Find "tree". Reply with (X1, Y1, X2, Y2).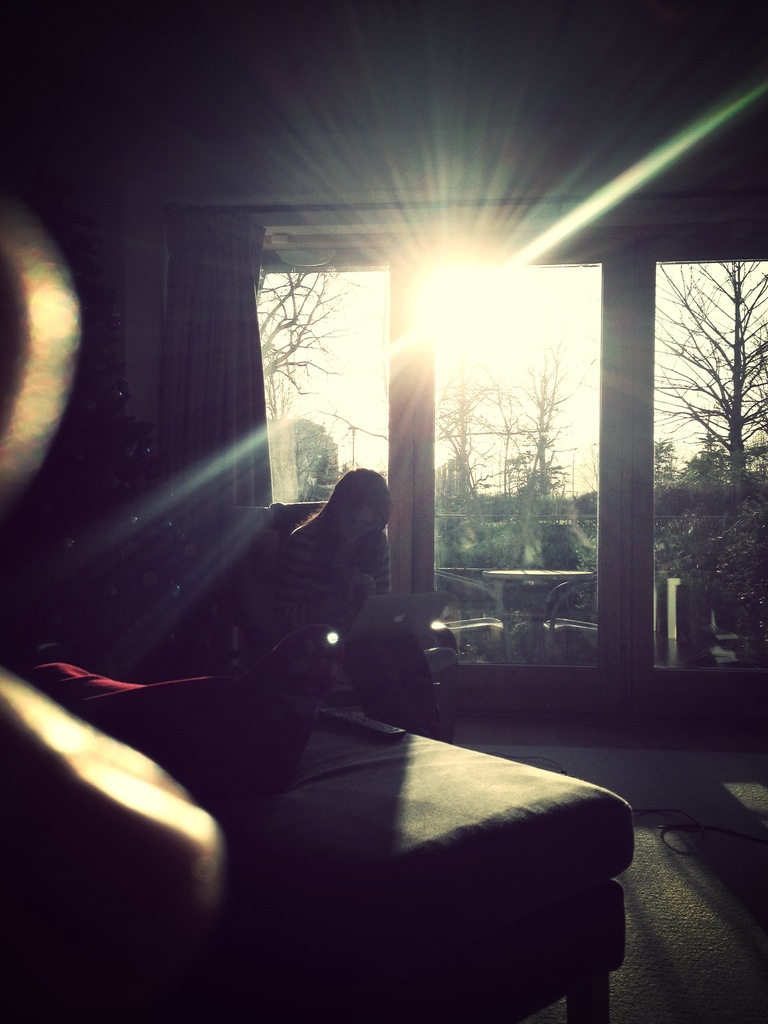
(652, 262, 767, 499).
